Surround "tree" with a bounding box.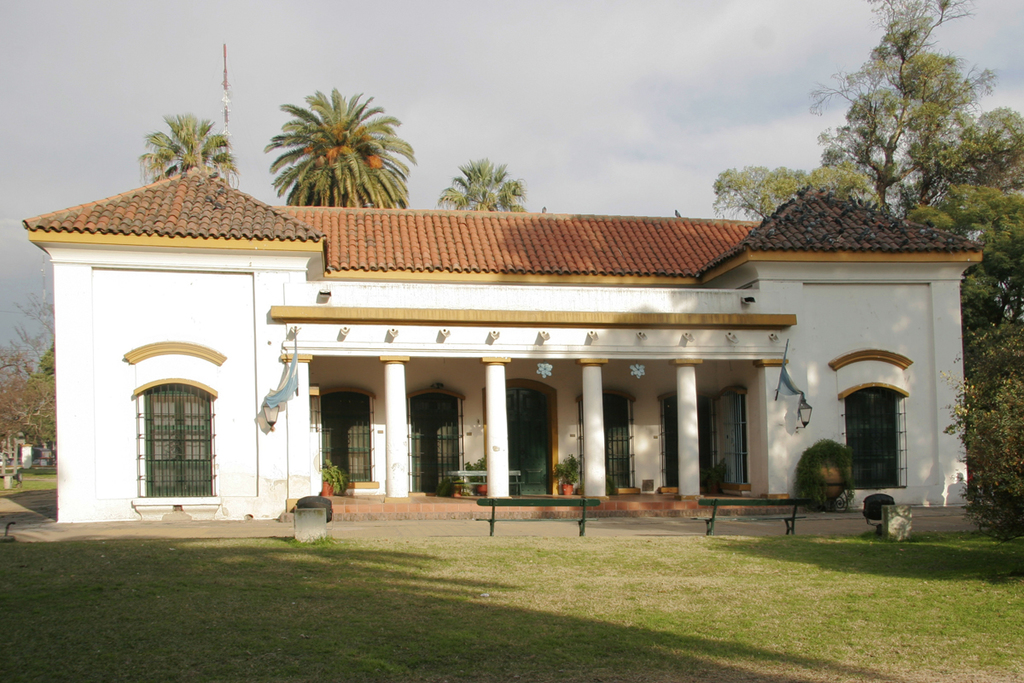
814, 20, 991, 238.
